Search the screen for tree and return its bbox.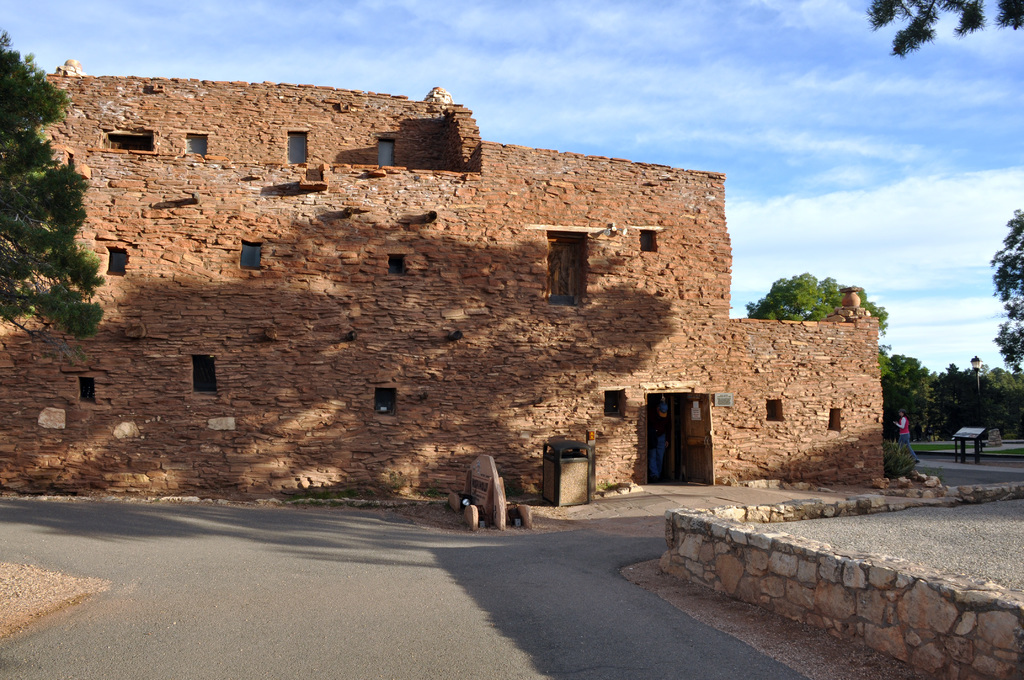
Found: region(986, 196, 1023, 380).
